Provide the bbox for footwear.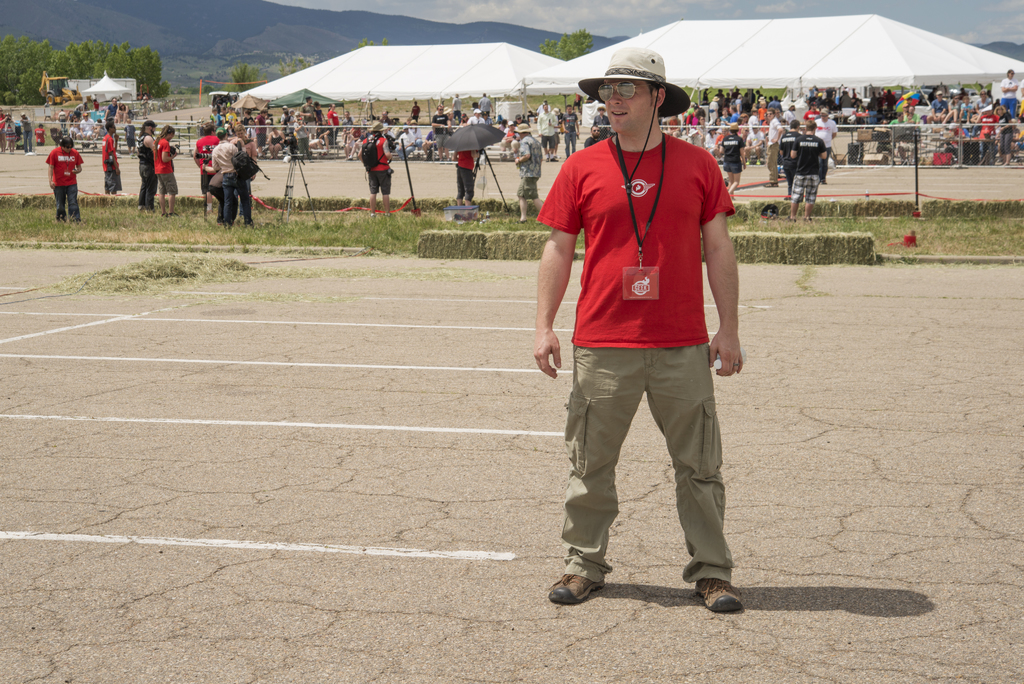
[left=370, top=213, right=375, bottom=217].
